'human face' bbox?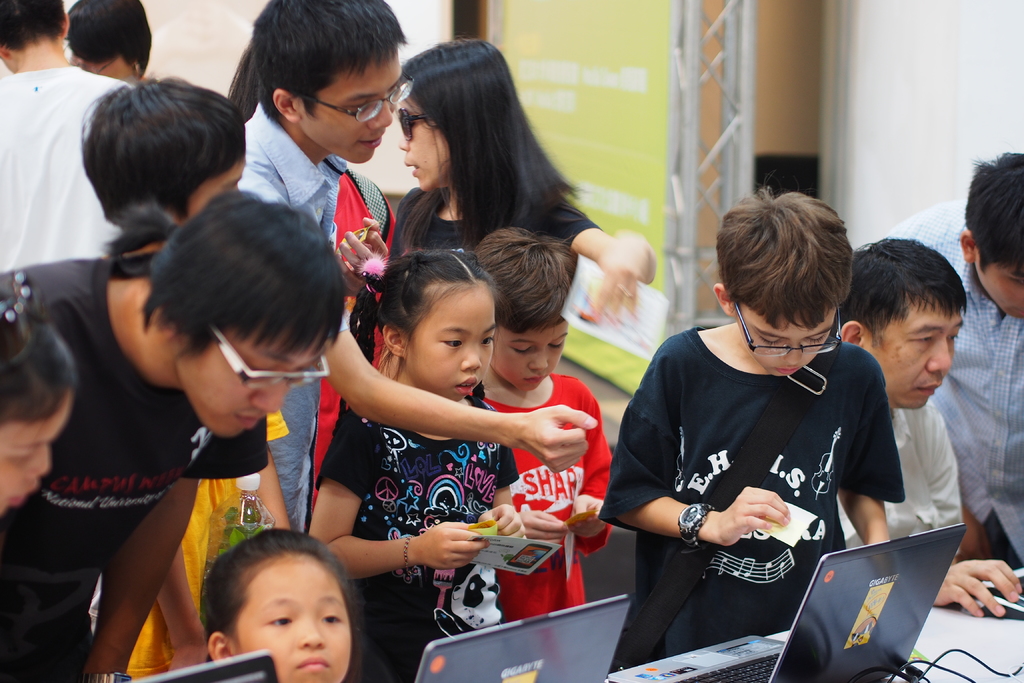
230 561 350 682
